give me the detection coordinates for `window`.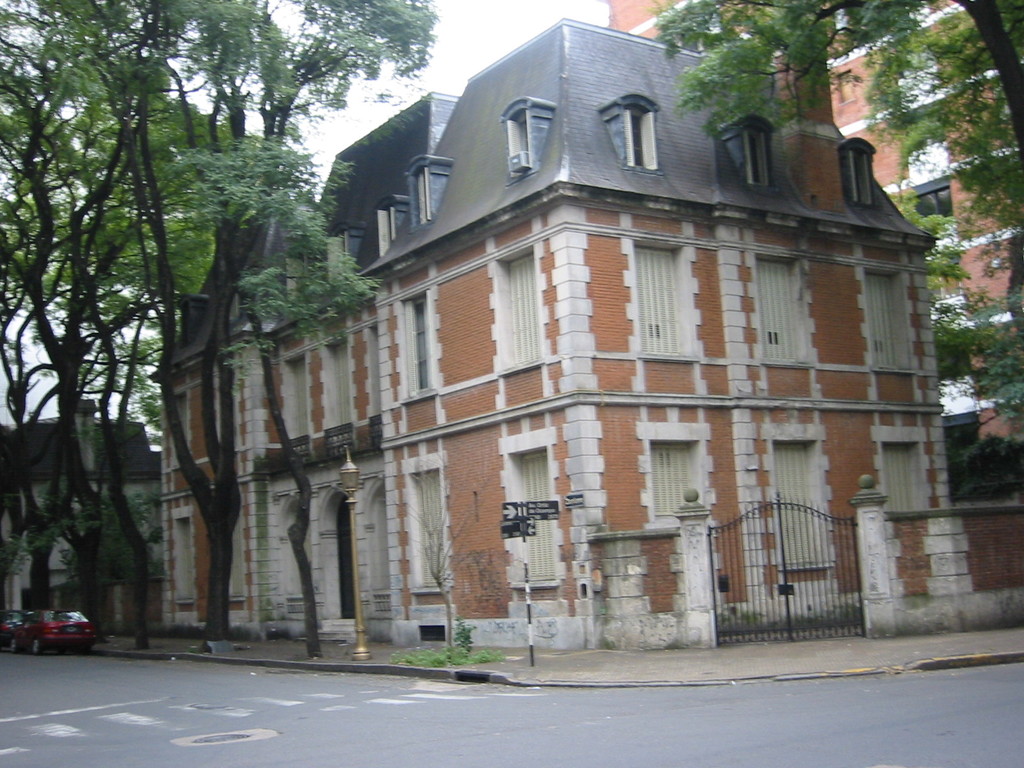
416 168 433 220.
